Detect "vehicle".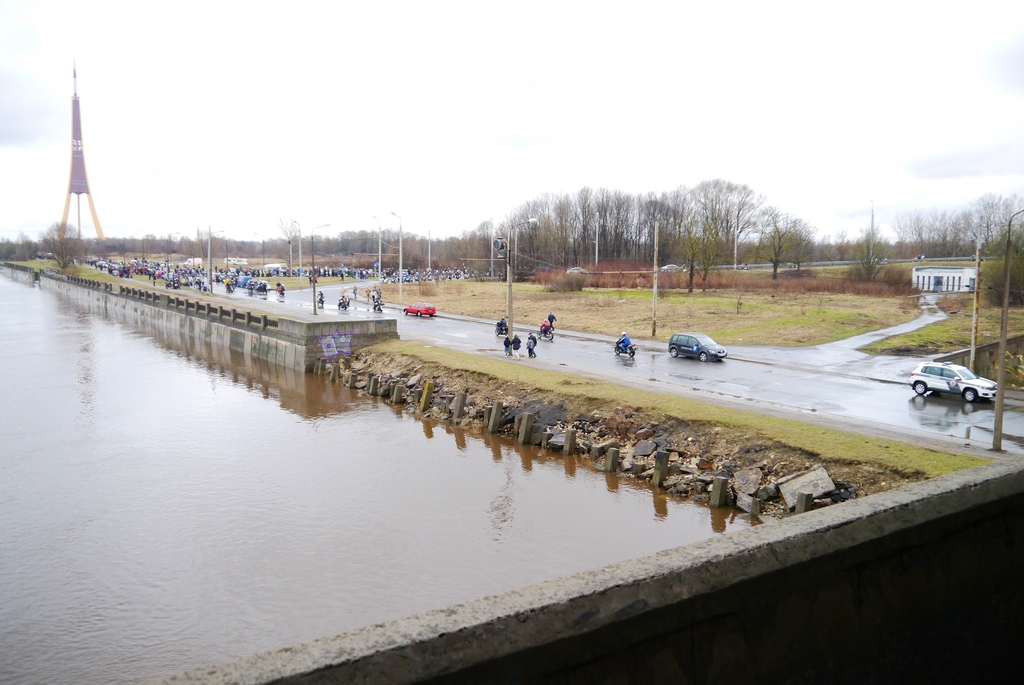
Detected at crop(373, 299, 381, 311).
